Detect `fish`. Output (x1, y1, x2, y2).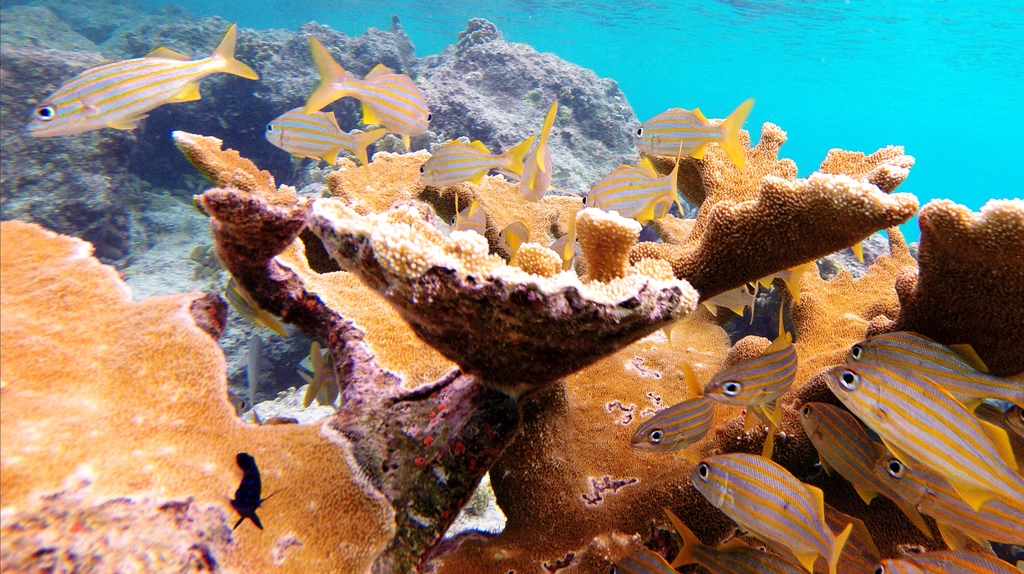
(662, 505, 808, 573).
